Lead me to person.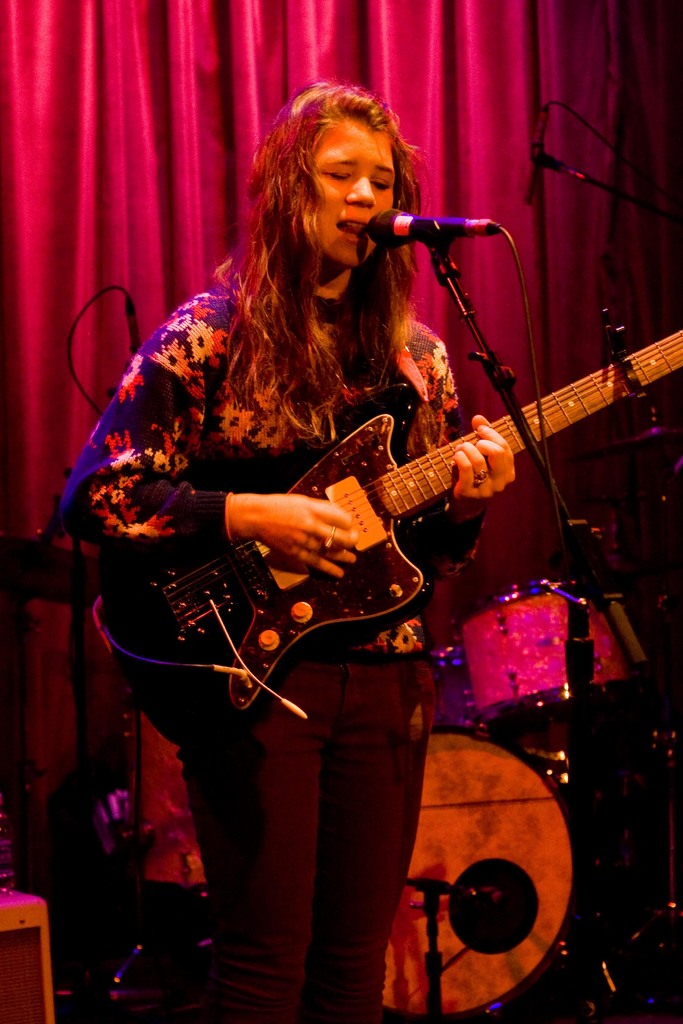
Lead to [x1=60, y1=83, x2=512, y2=1023].
